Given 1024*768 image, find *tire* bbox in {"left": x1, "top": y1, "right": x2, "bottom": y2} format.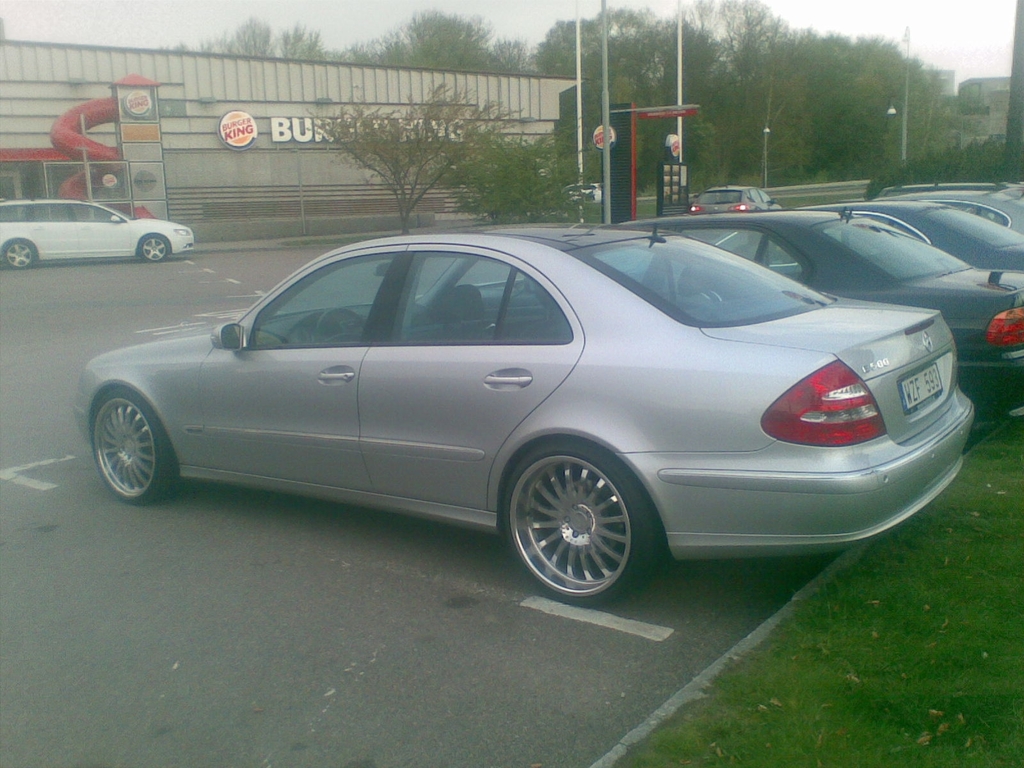
{"left": 92, "top": 387, "right": 178, "bottom": 504}.
